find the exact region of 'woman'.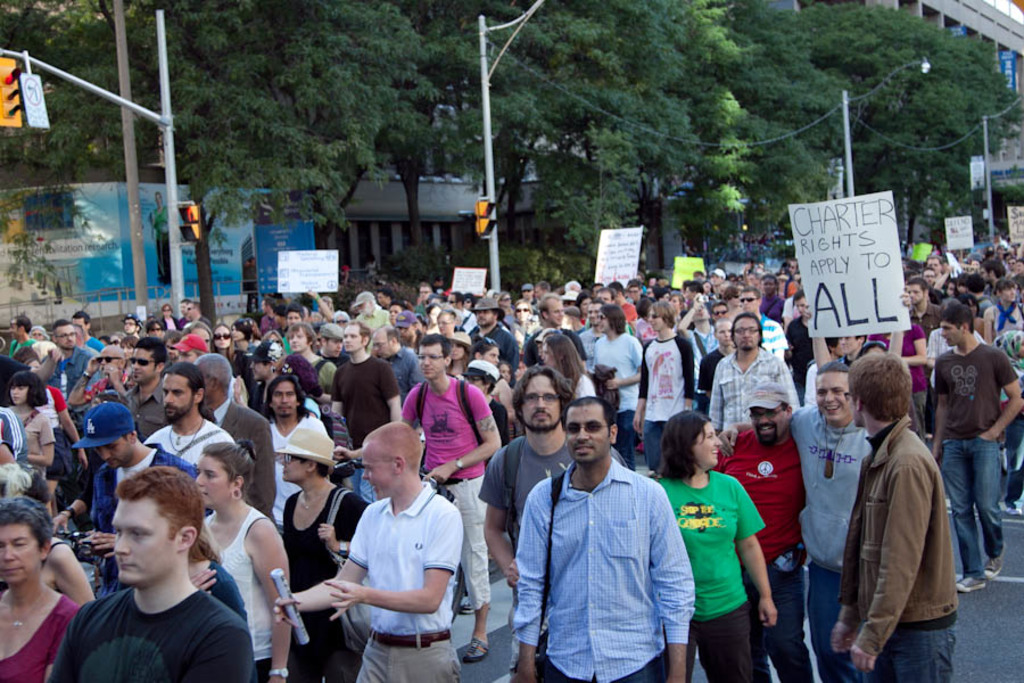
Exact region: (447,335,465,375).
